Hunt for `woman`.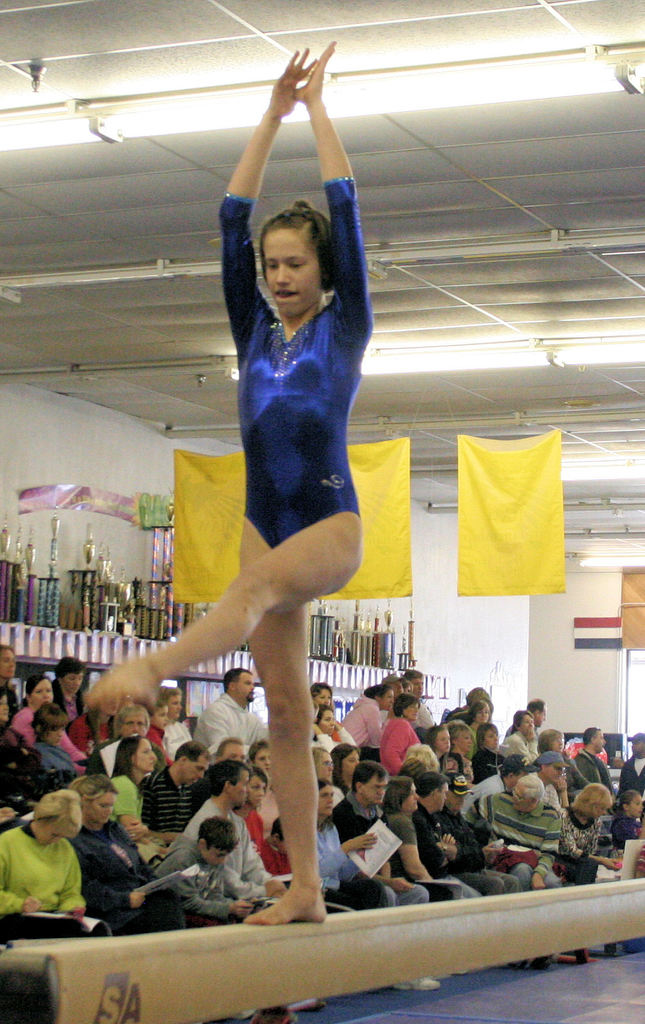
Hunted down at x1=377 y1=696 x2=420 y2=771.
